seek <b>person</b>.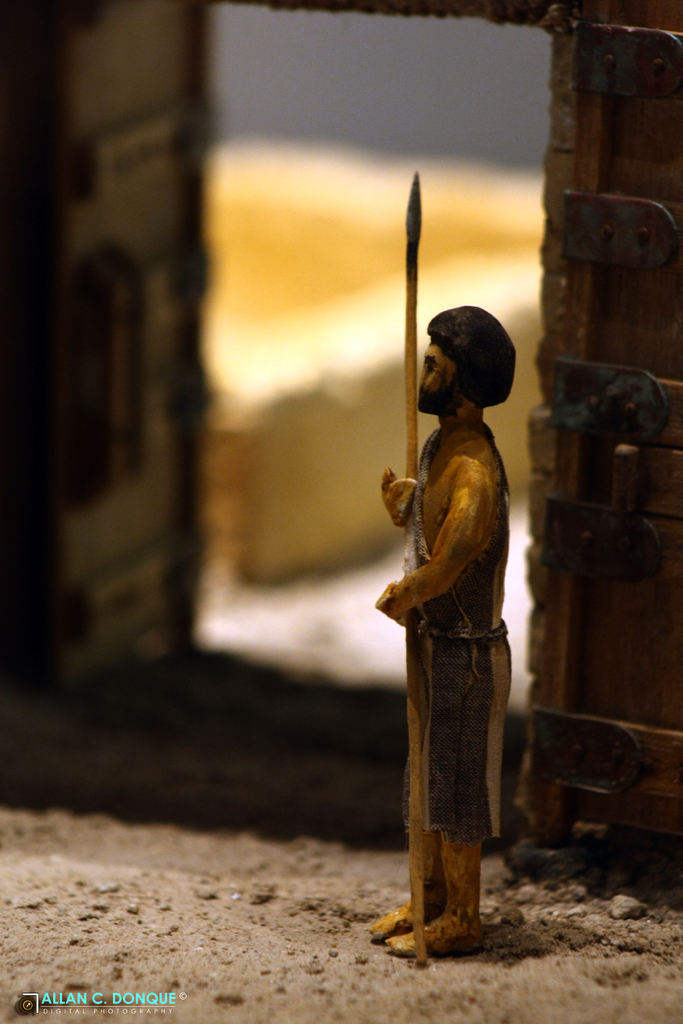
region(372, 295, 516, 966).
